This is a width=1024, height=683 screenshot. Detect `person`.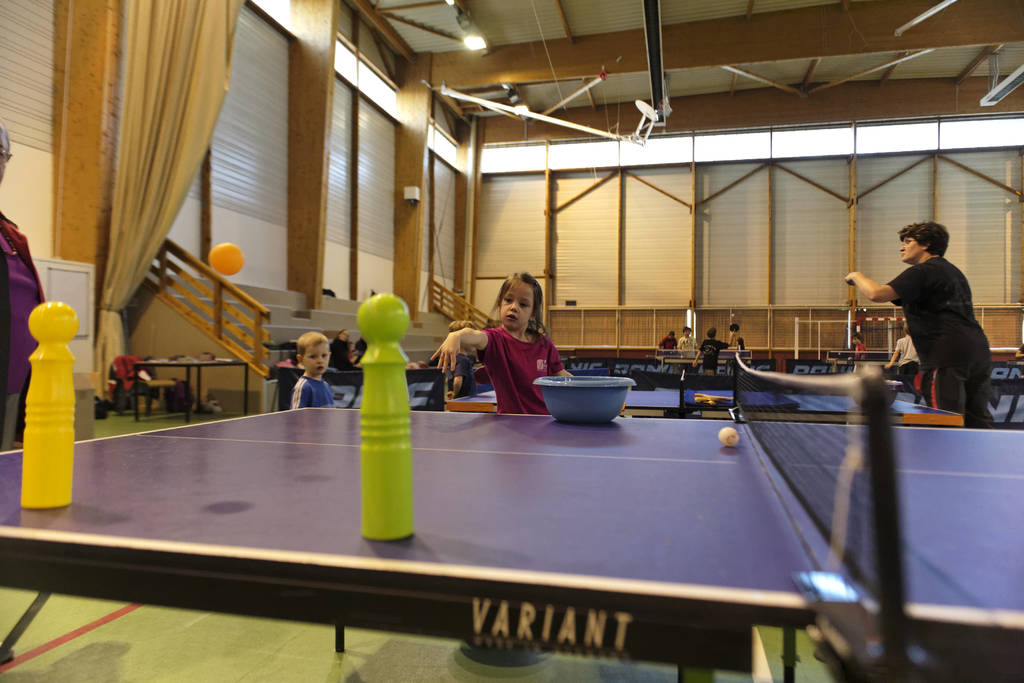
692,326,735,374.
